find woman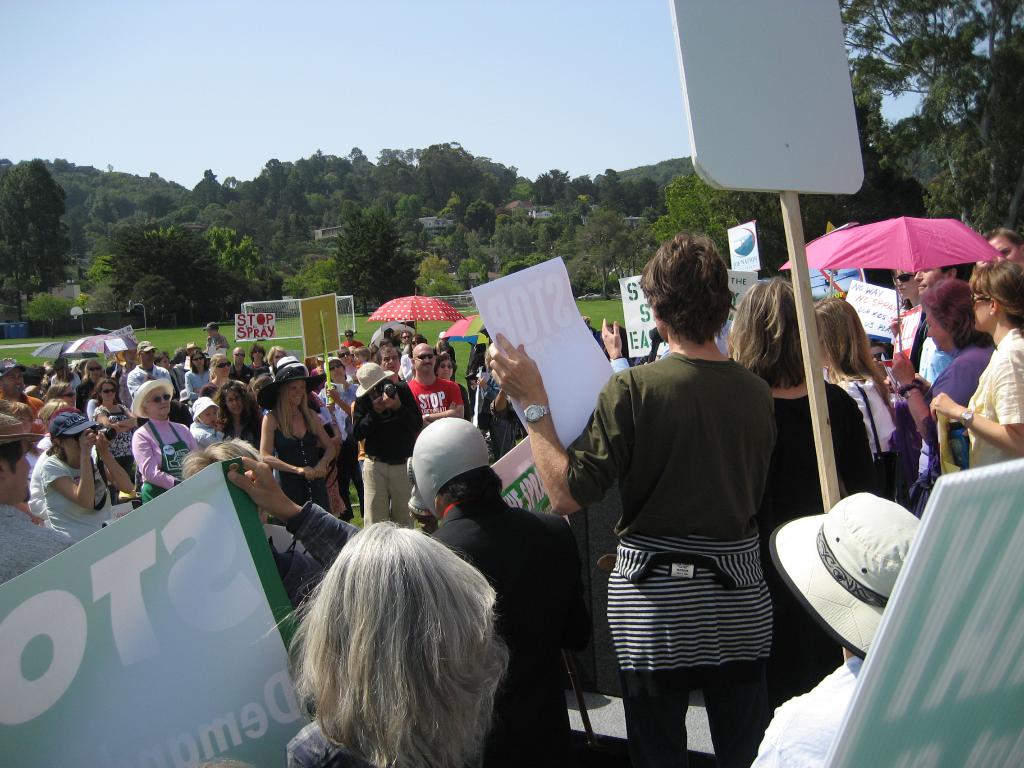
bbox=(204, 351, 238, 399)
